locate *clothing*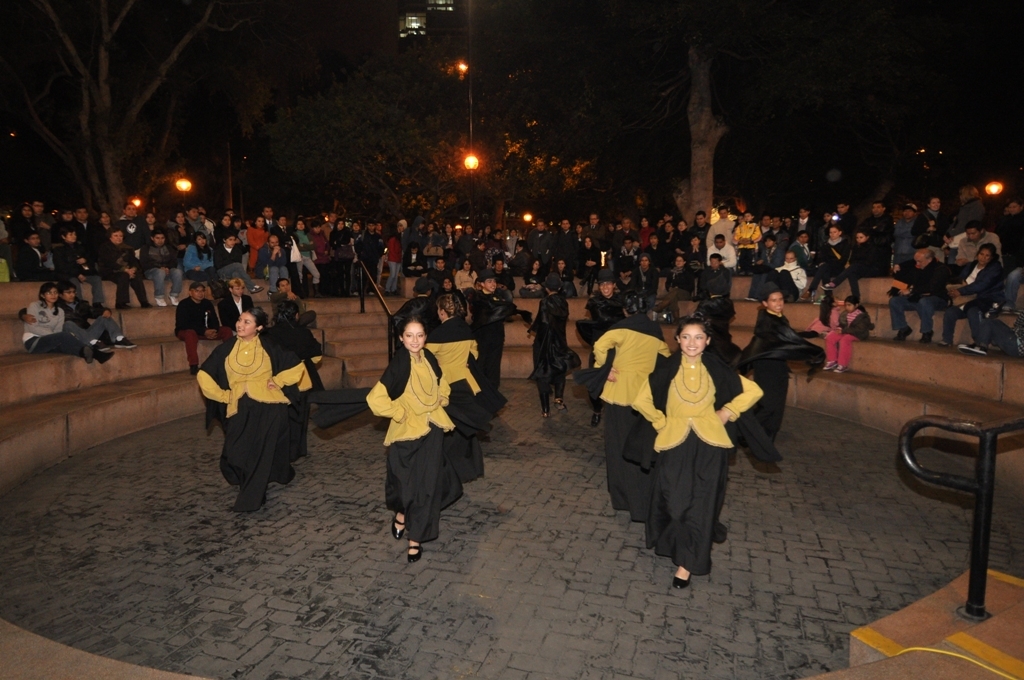
detection(135, 237, 183, 298)
